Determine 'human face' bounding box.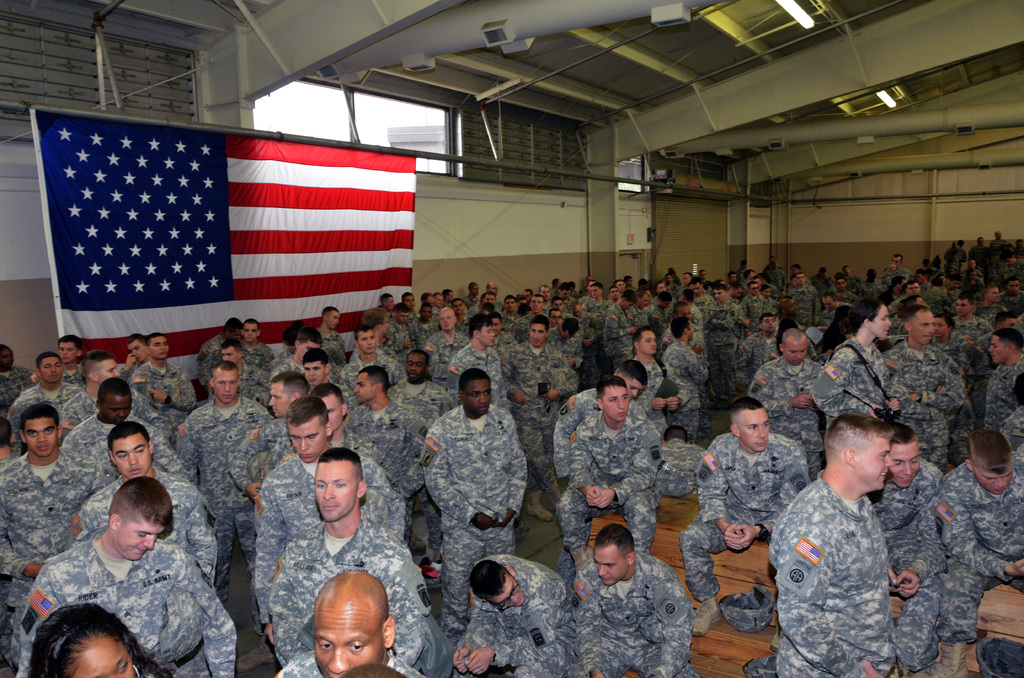
Determined: bbox=[317, 458, 352, 519].
